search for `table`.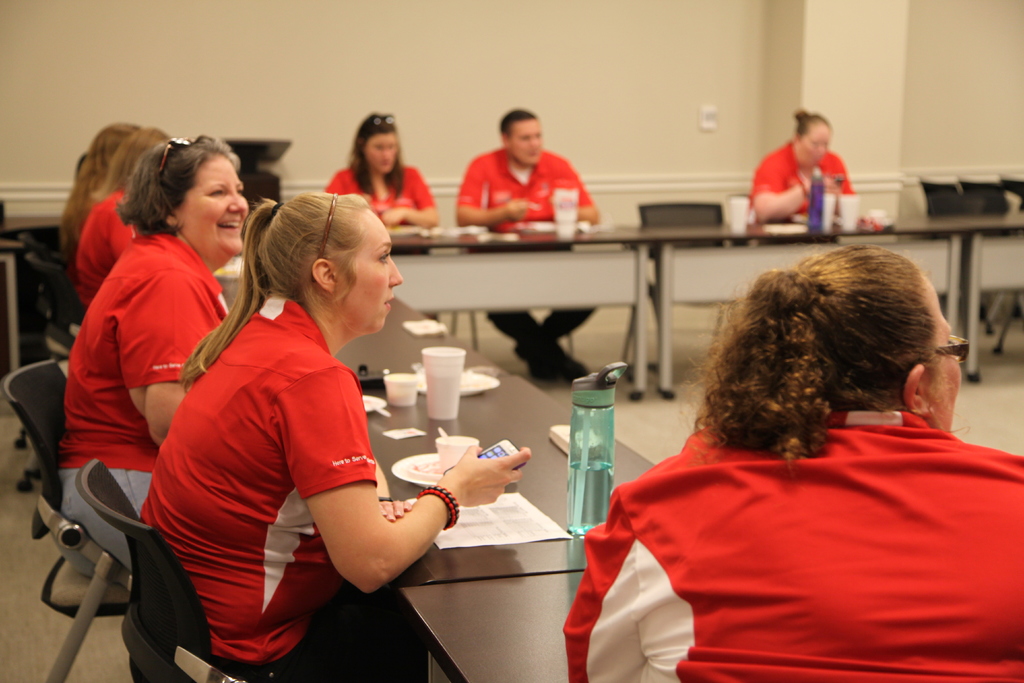
Found at <box>204,219,648,403</box>.
